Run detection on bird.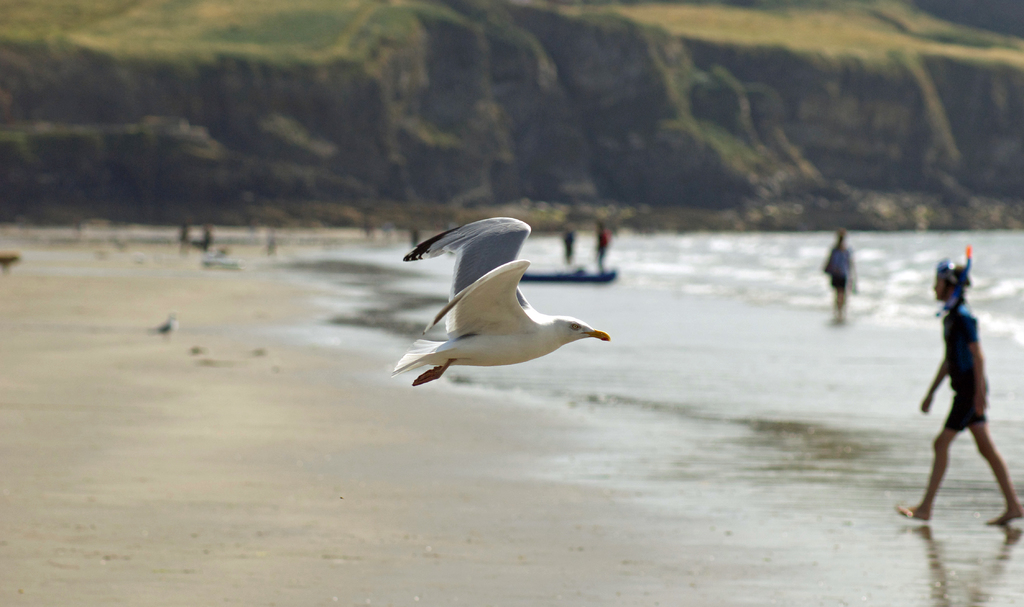
Result: 386/218/618/393.
